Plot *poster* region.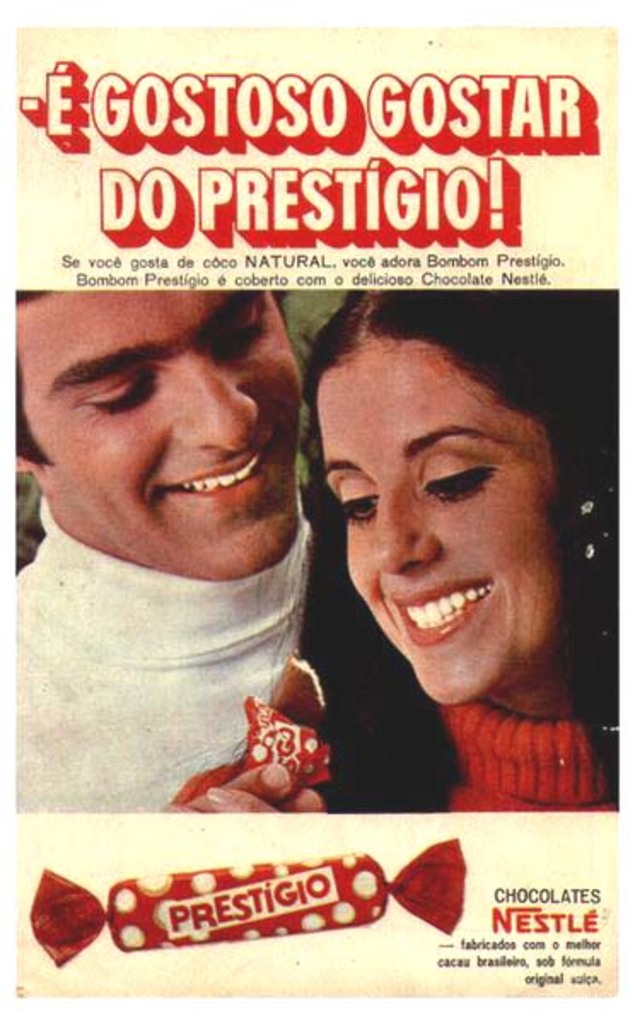
Plotted at (0,0,633,1022).
